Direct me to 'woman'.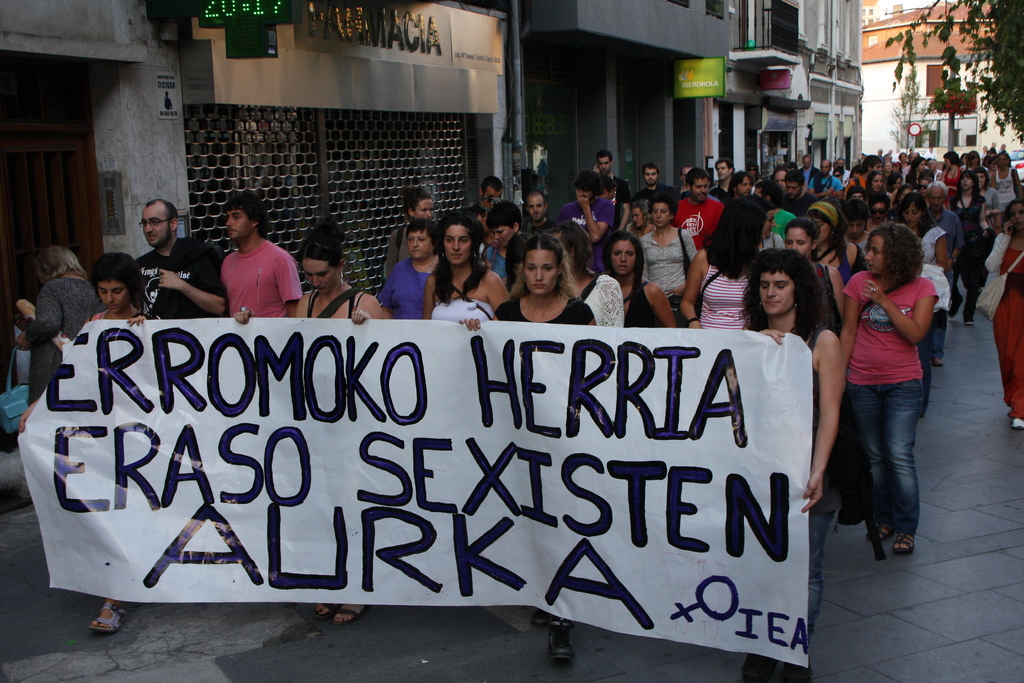
Direction: [632, 192, 703, 325].
